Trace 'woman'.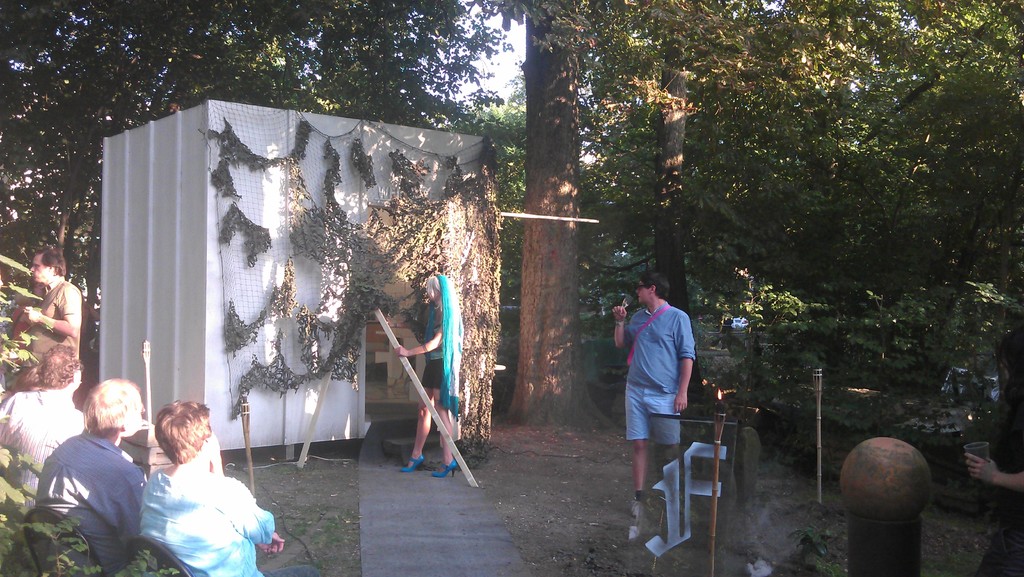
Traced to left=116, top=393, right=260, bottom=564.
